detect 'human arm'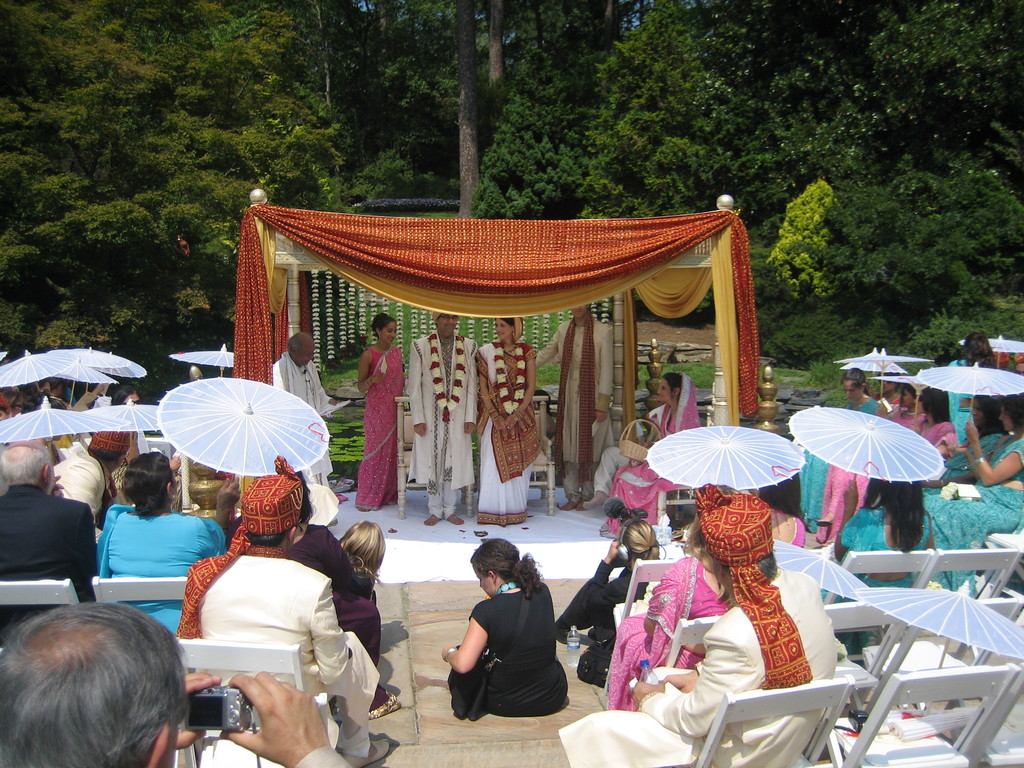
[left=54, top=471, right=65, bottom=500]
